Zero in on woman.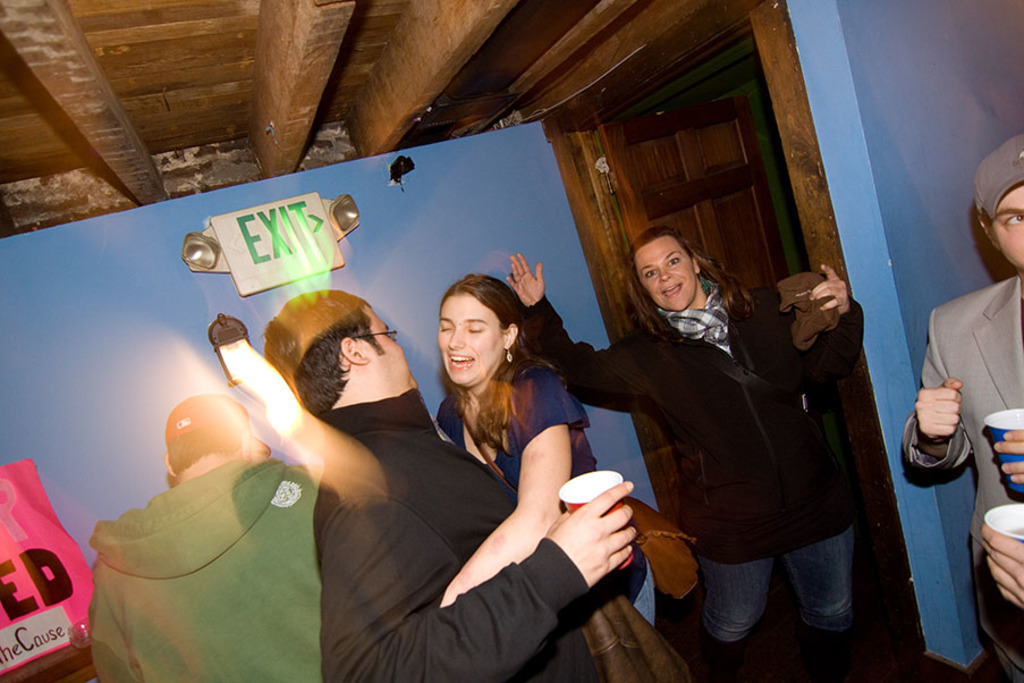
Zeroed in: bbox(507, 224, 866, 682).
